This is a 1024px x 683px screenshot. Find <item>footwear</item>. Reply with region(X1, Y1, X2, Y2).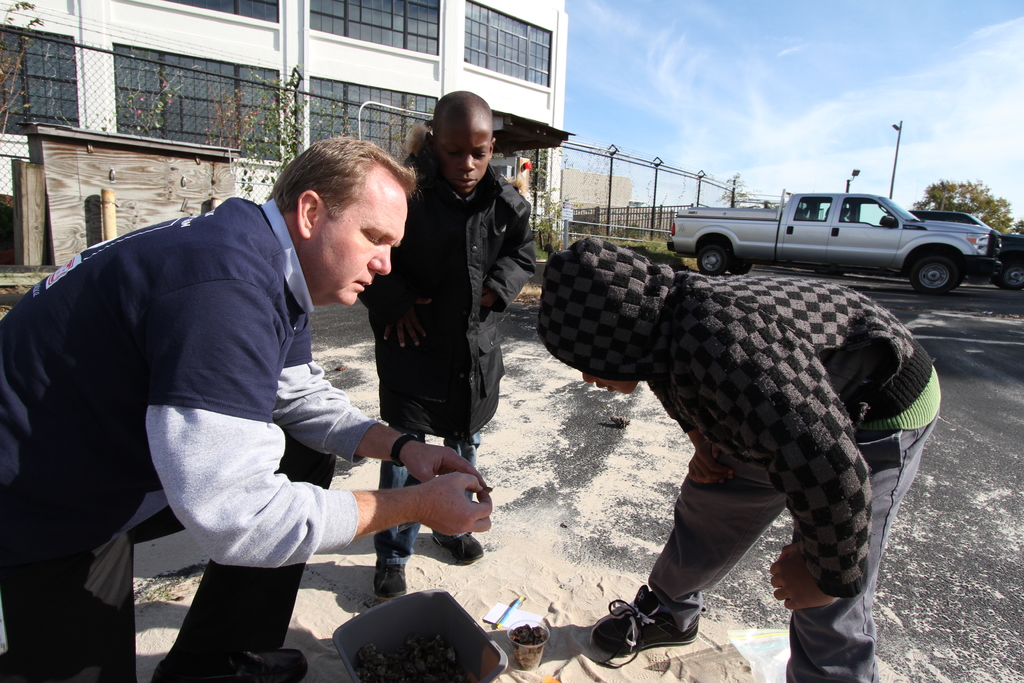
region(148, 641, 317, 682).
